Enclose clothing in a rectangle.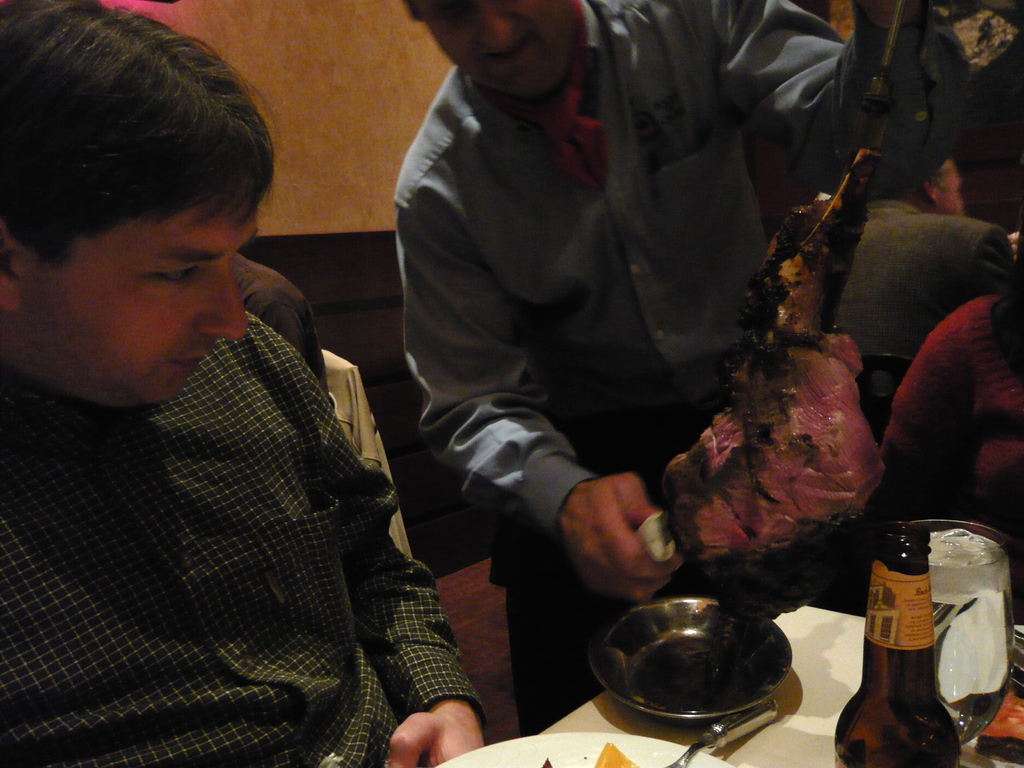
[879, 286, 1023, 515].
